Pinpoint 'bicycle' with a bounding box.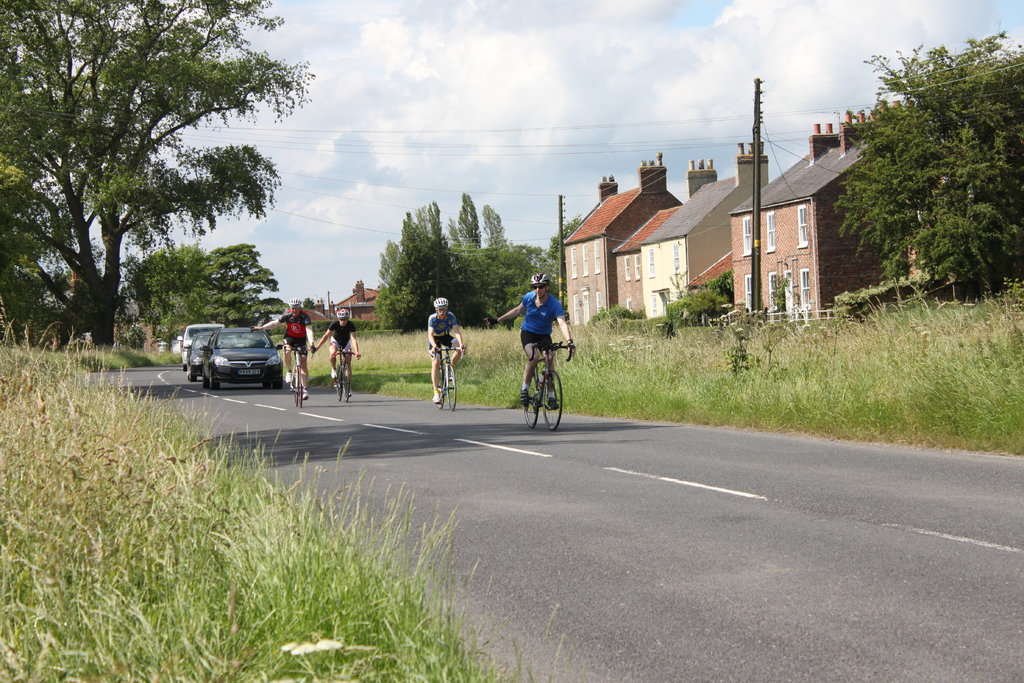
box=[284, 345, 311, 411].
